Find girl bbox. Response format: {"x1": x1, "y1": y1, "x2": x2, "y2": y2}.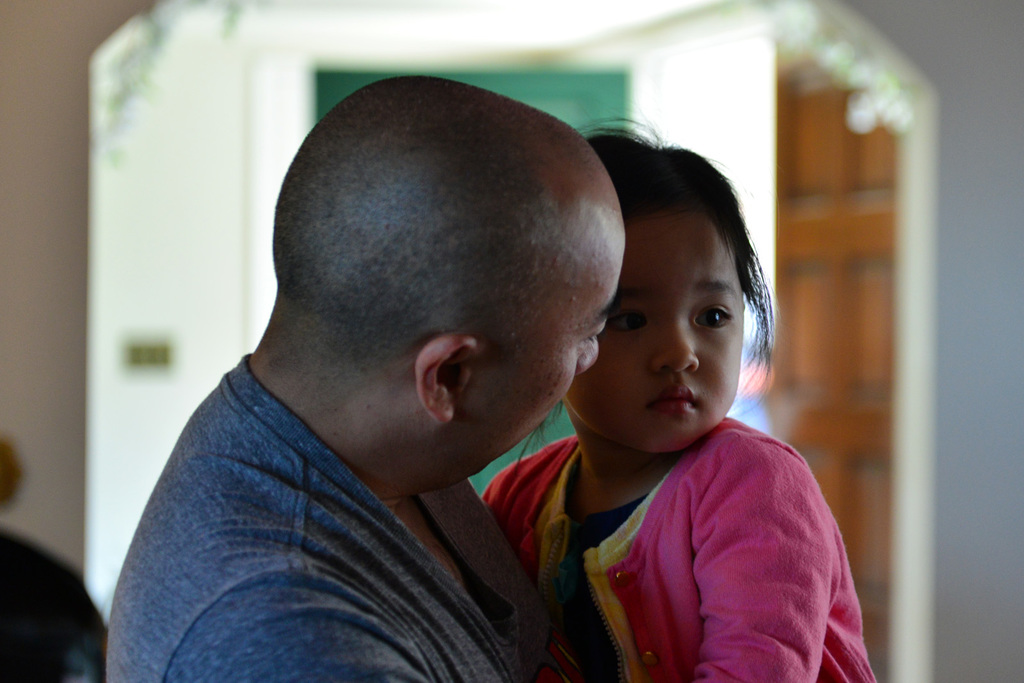
{"x1": 476, "y1": 115, "x2": 880, "y2": 682}.
